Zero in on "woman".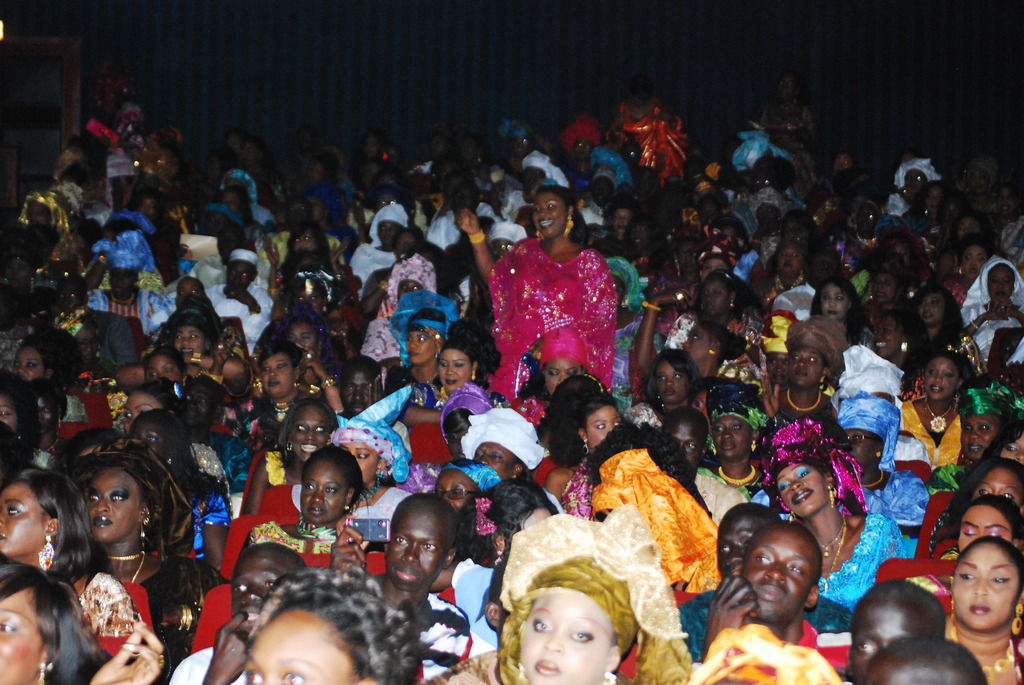
Zeroed in: crop(692, 622, 845, 684).
